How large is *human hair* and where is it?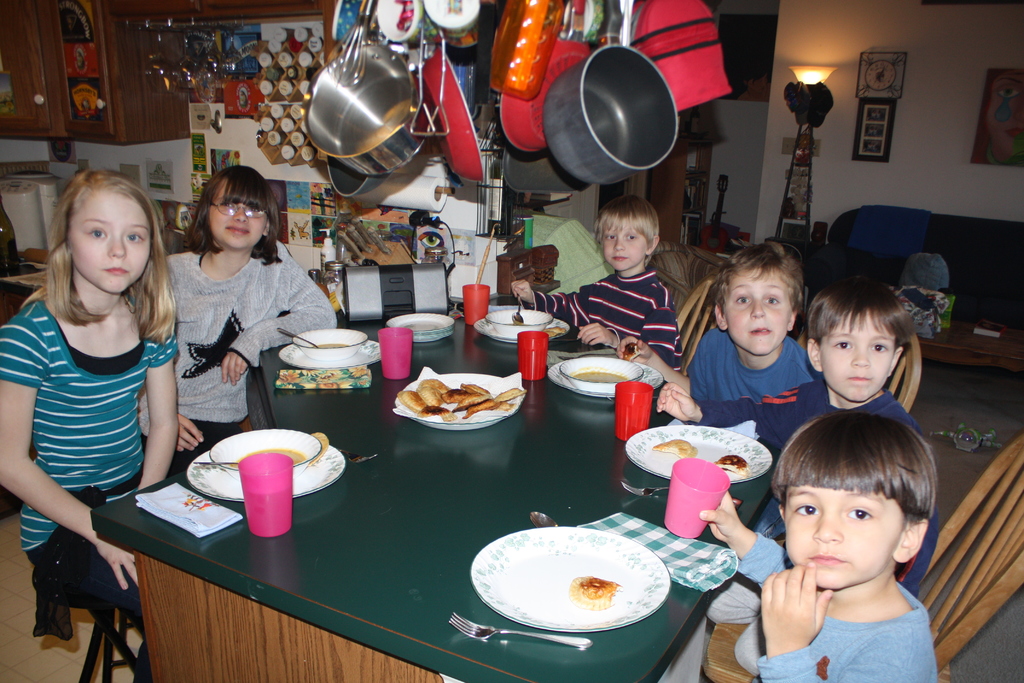
Bounding box: select_region(804, 276, 917, 350).
